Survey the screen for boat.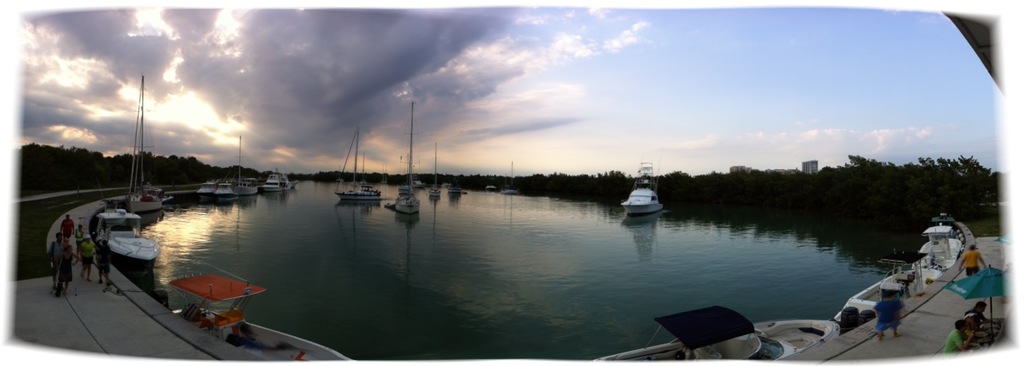
Survey found: [351,174,358,185].
